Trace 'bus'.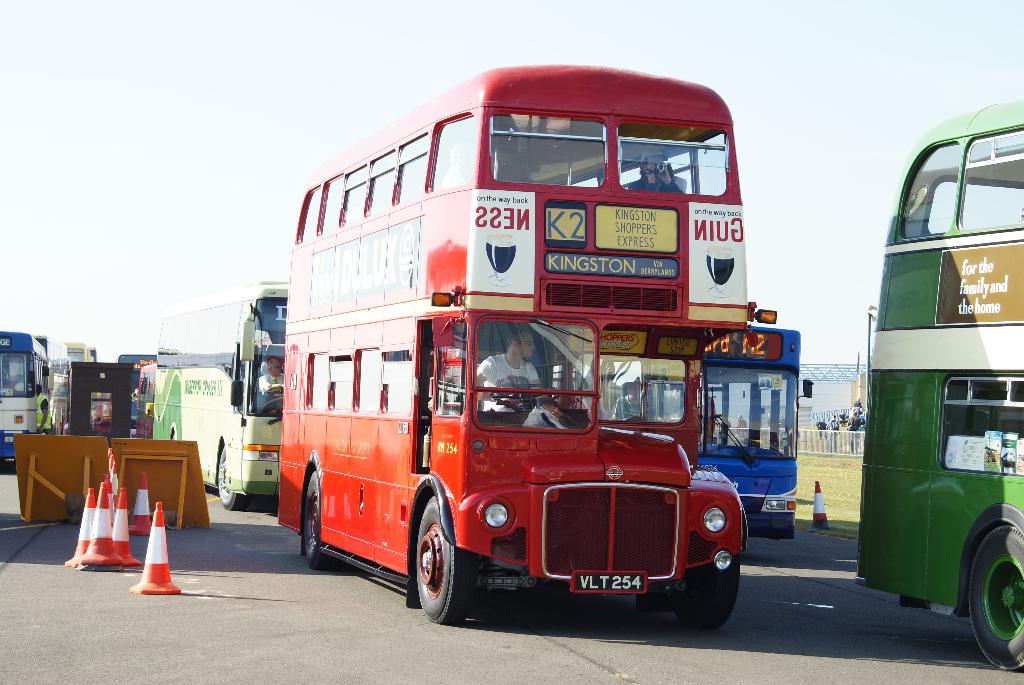
Traced to l=111, t=347, r=150, b=426.
